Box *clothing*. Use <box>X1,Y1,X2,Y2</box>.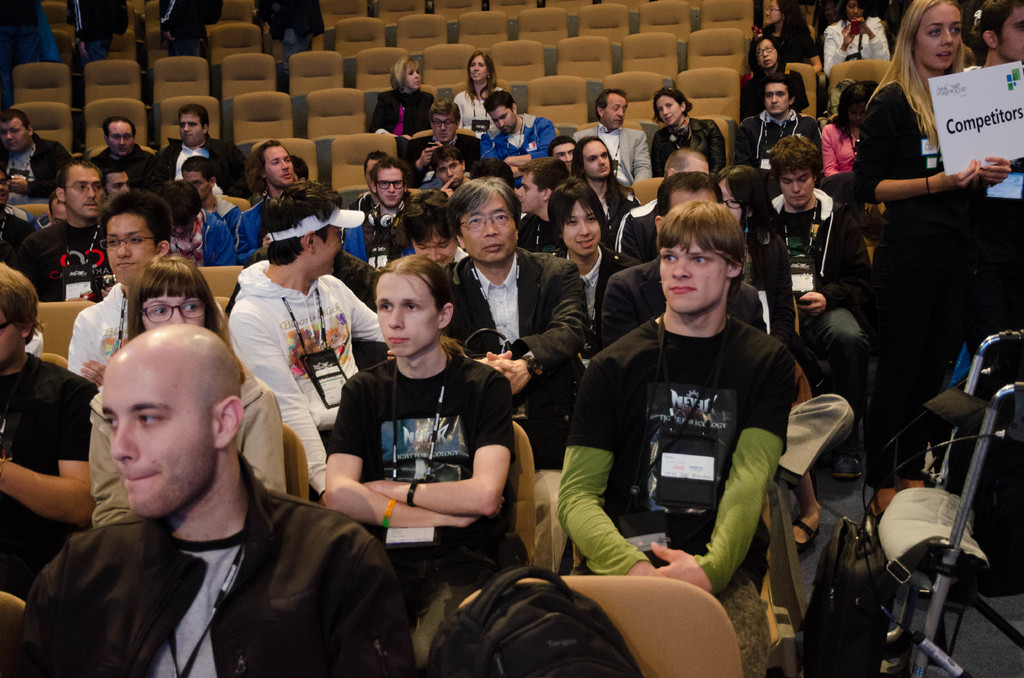
<box>434,240,590,471</box>.
